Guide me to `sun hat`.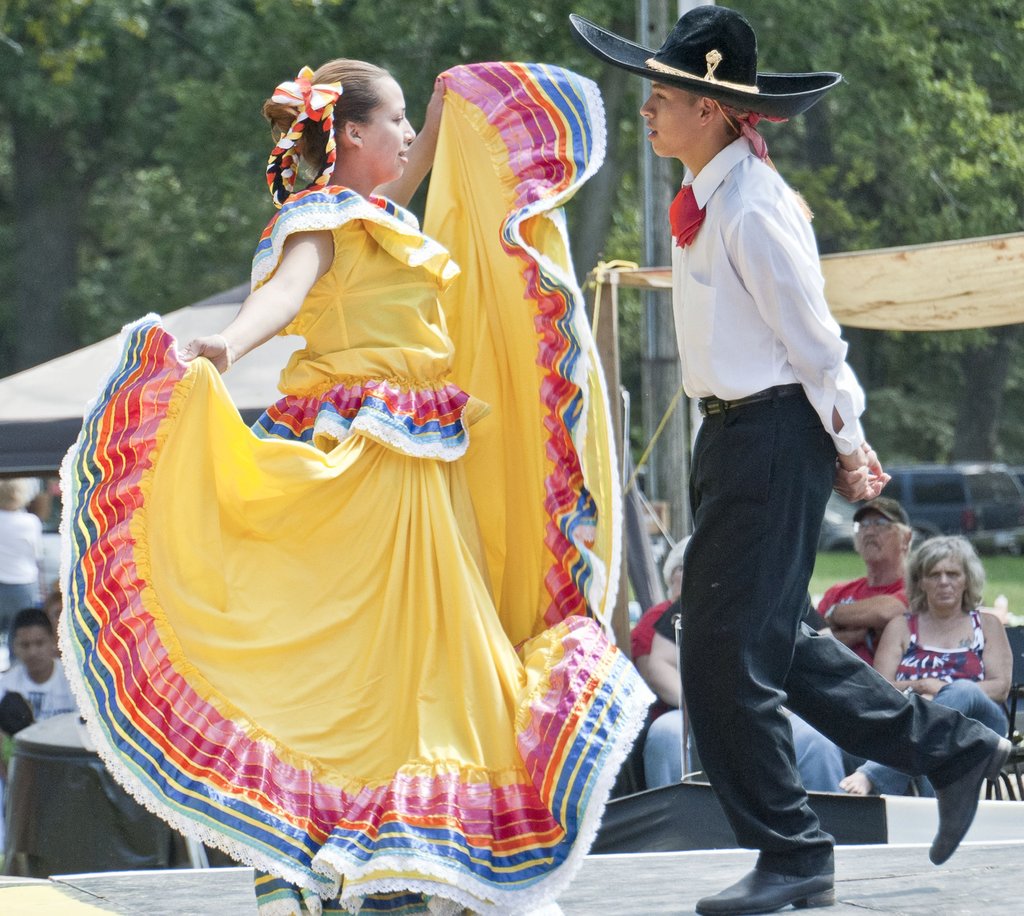
Guidance: [x1=850, y1=495, x2=916, y2=527].
